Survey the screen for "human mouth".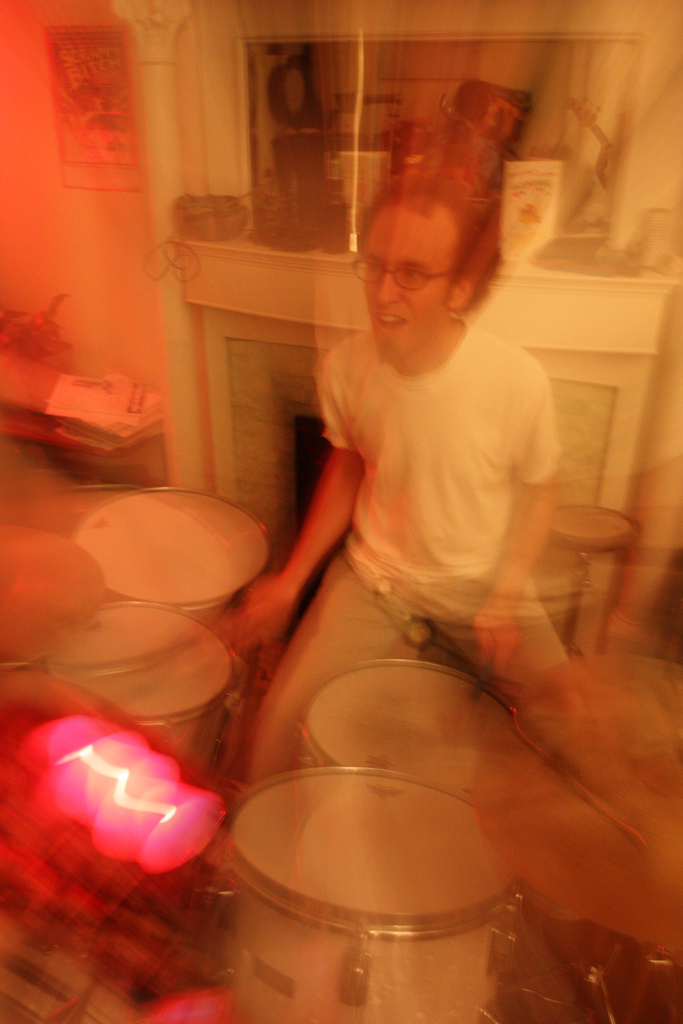
Survey found: detection(374, 310, 409, 331).
